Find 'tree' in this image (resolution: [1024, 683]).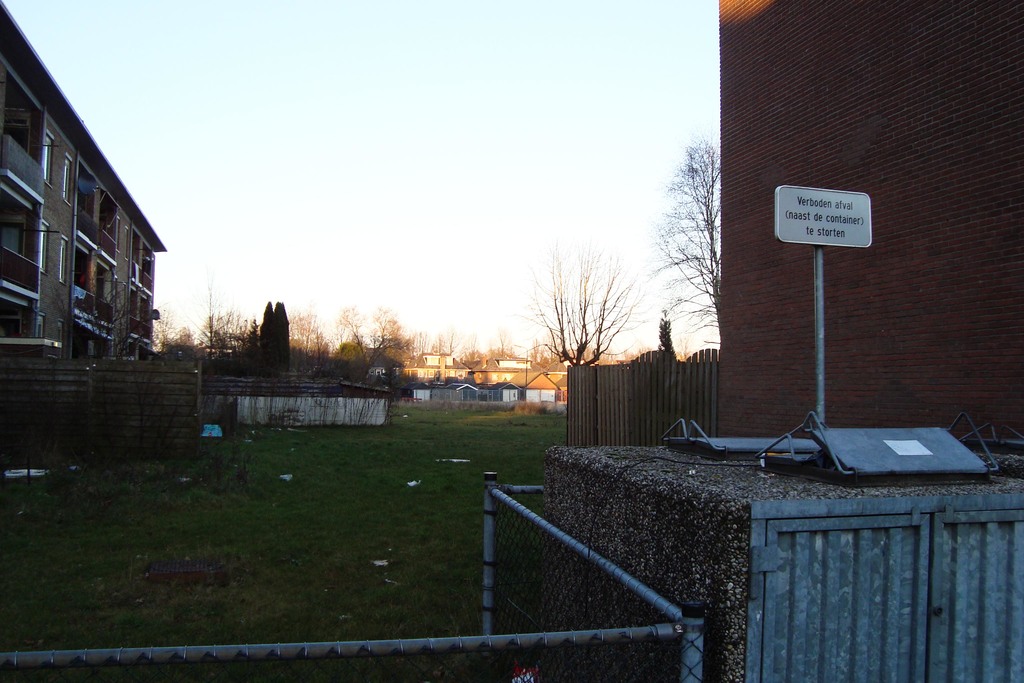
box(655, 114, 741, 376).
